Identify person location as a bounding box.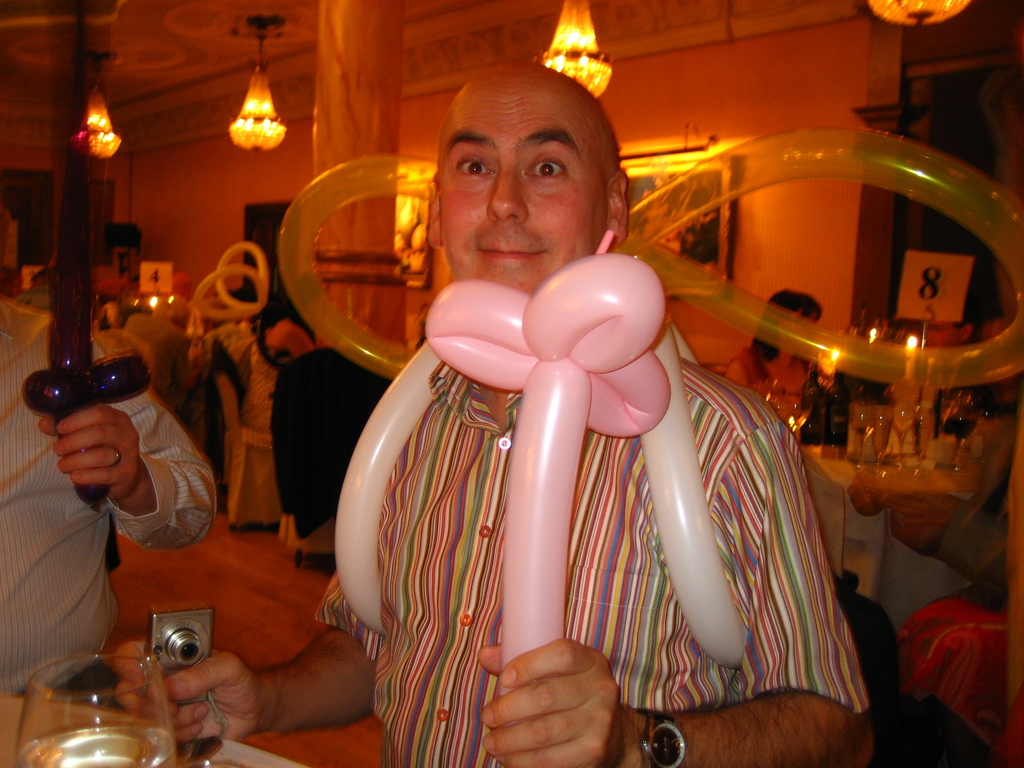
pyautogui.locateOnScreen(115, 61, 873, 767).
